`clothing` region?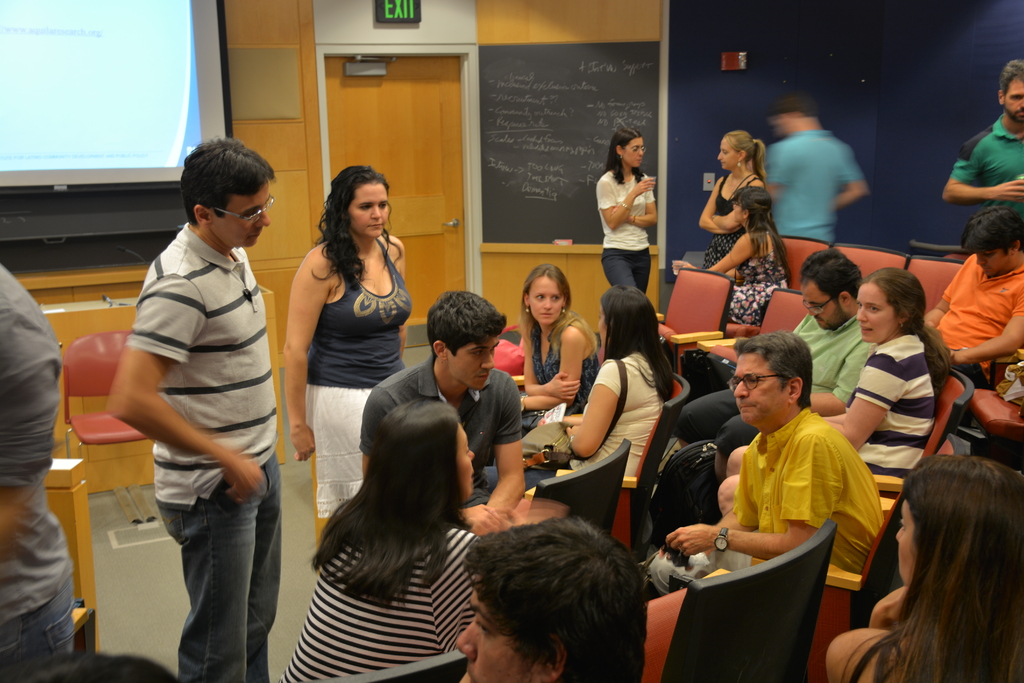
bbox=[733, 240, 786, 342]
